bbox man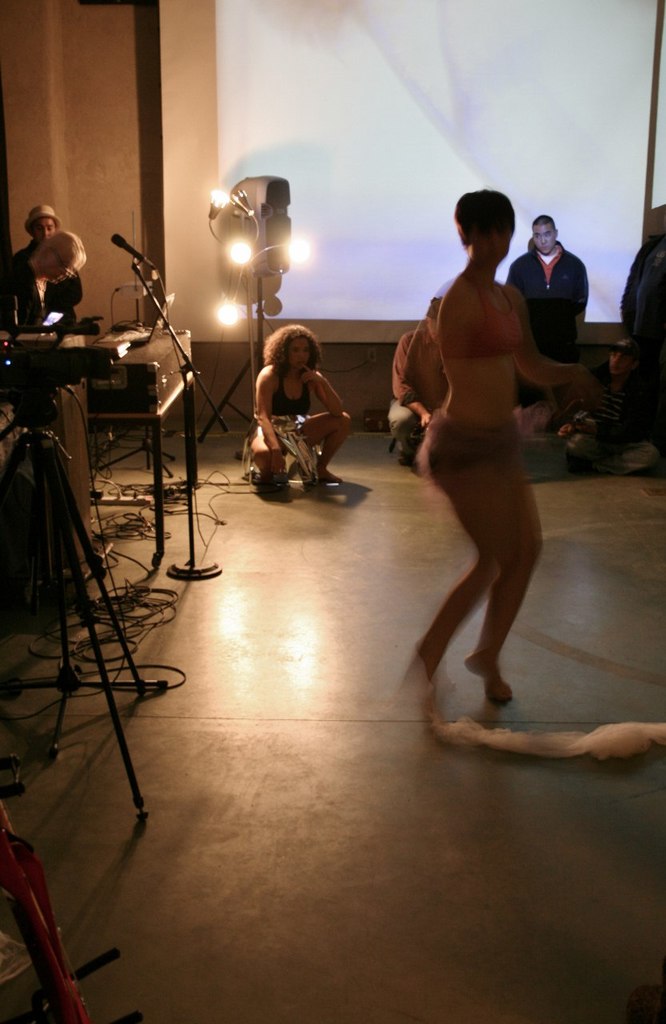
(left=600, top=207, right=665, bottom=444)
